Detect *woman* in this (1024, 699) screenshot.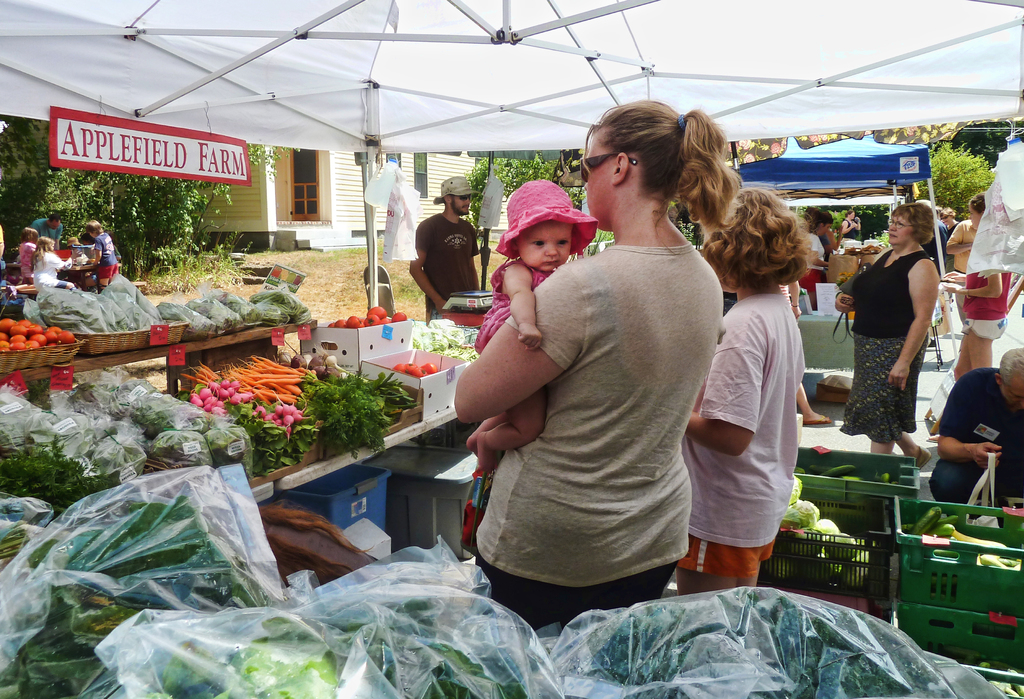
Detection: <bbox>848, 191, 950, 469</bbox>.
